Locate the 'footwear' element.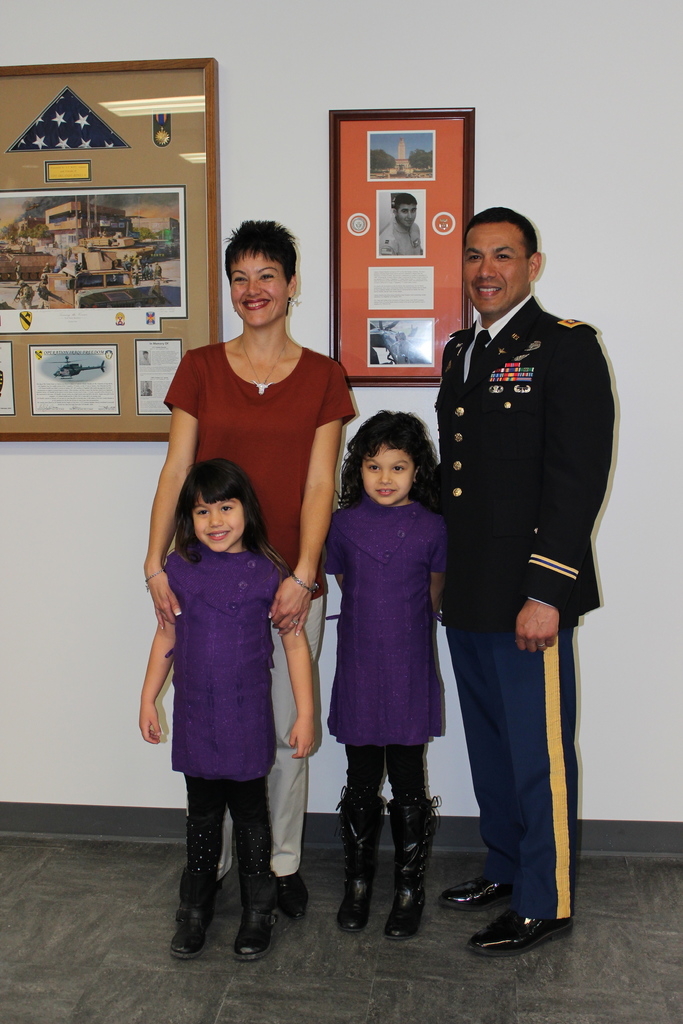
Element bbox: box(473, 892, 558, 957).
